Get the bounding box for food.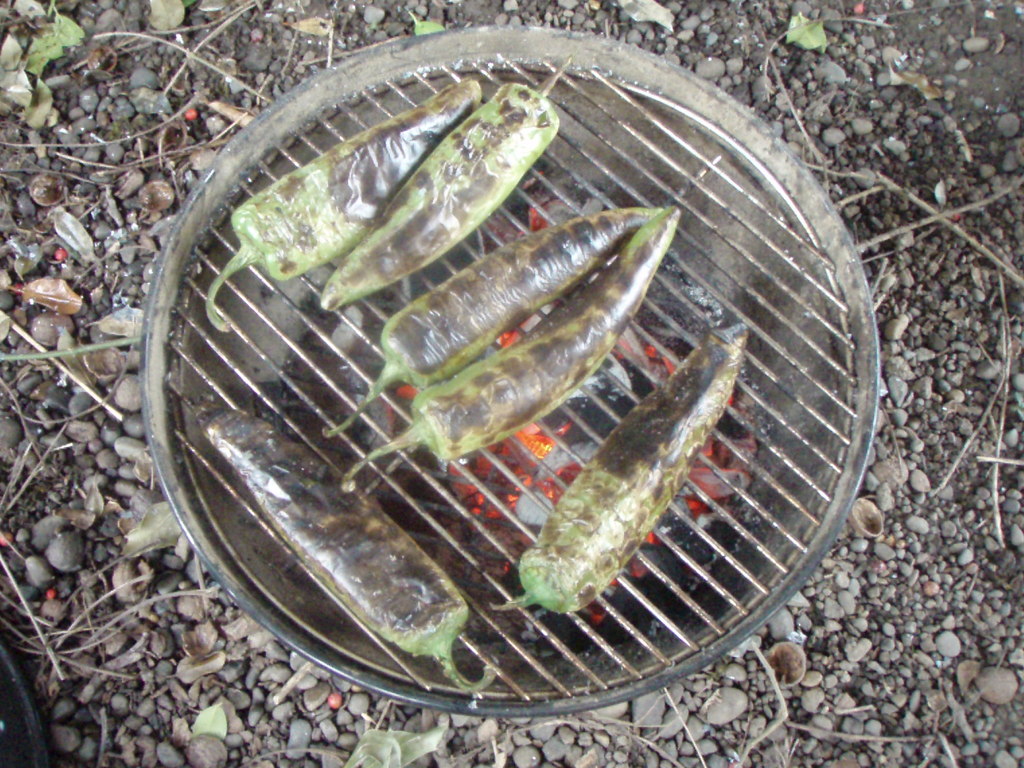
region(348, 50, 572, 143).
